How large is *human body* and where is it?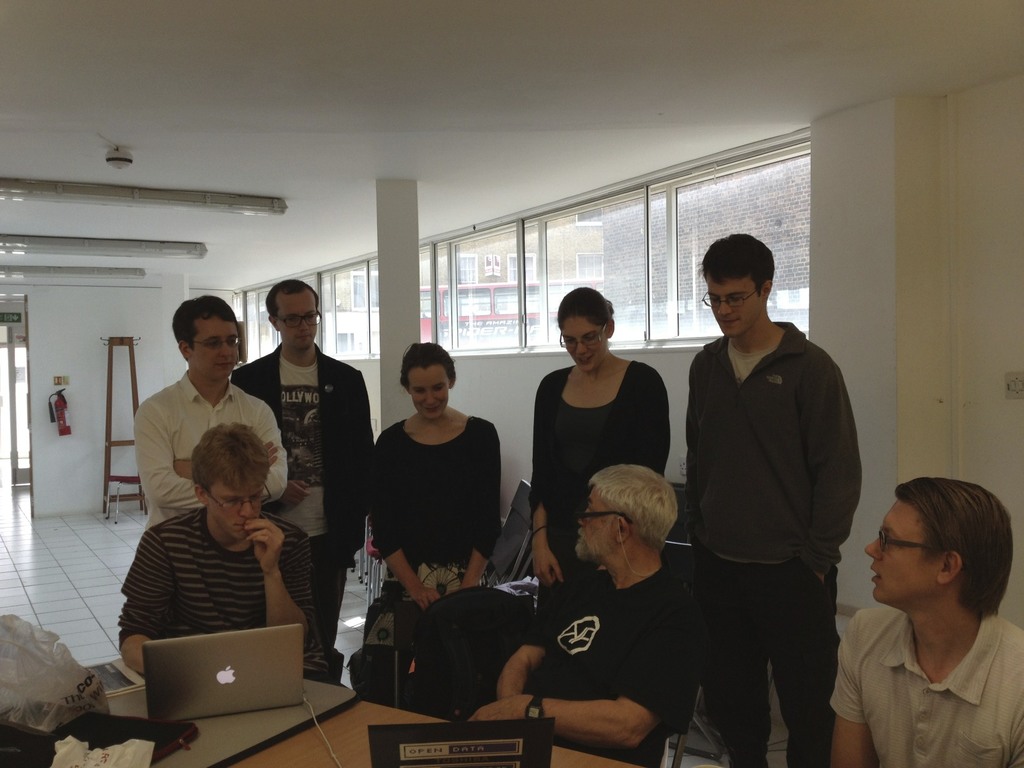
Bounding box: region(236, 284, 380, 640).
